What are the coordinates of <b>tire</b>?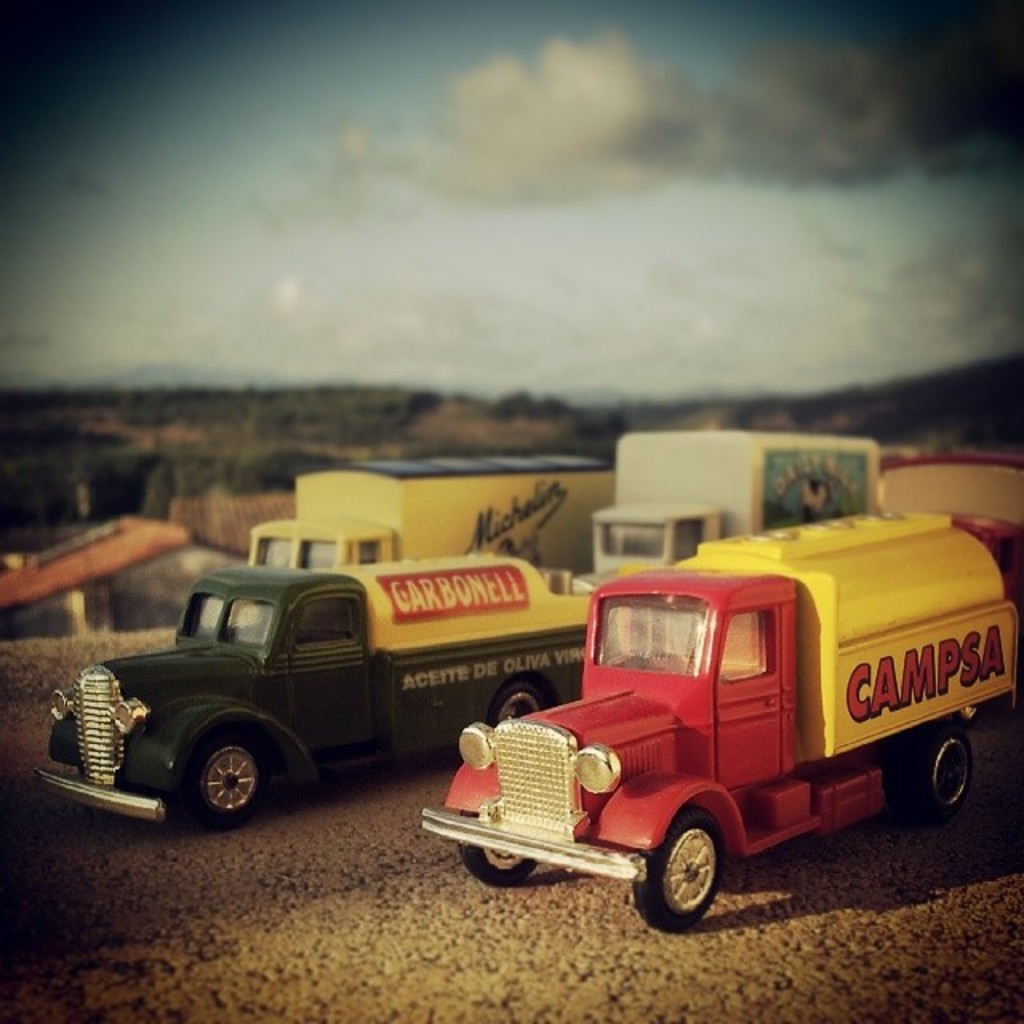
493 682 554 722.
